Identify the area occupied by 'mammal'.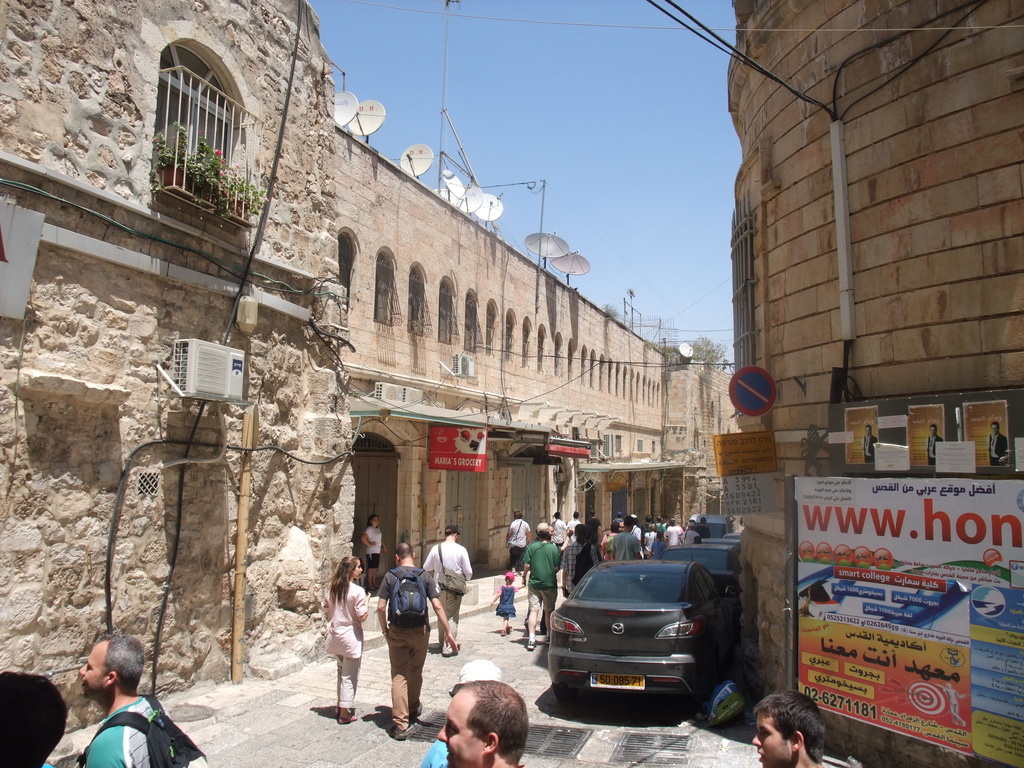
Area: crop(364, 516, 382, 590).
